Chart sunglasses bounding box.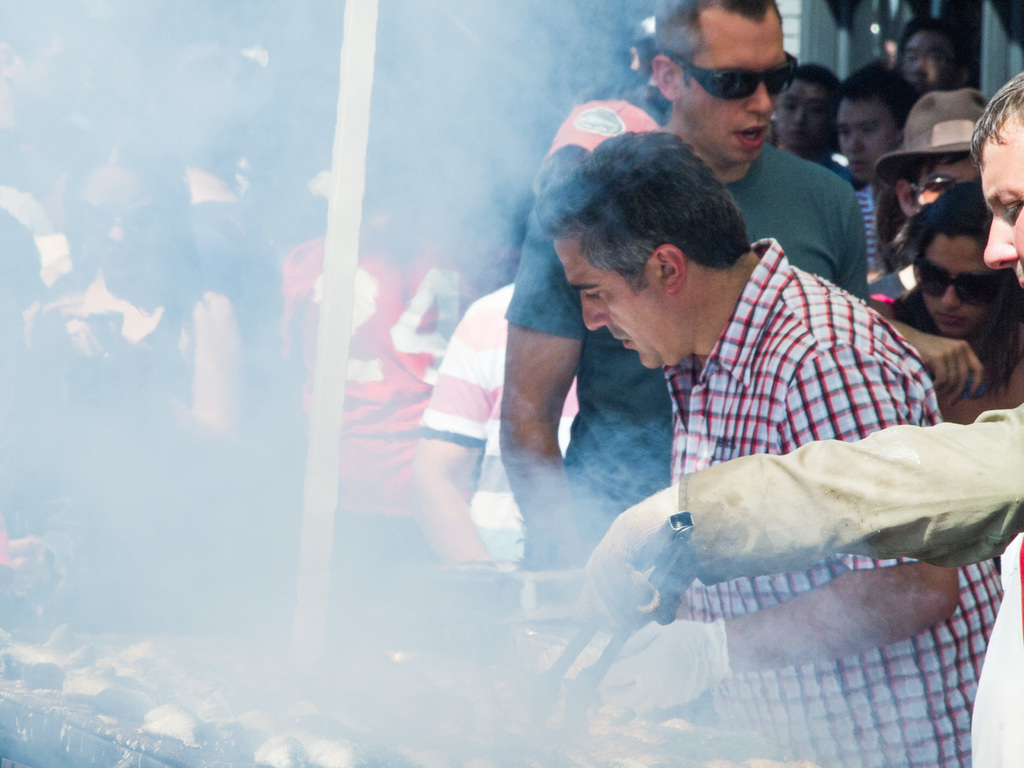
Charted: detection(906, 255, 1011, 318).
